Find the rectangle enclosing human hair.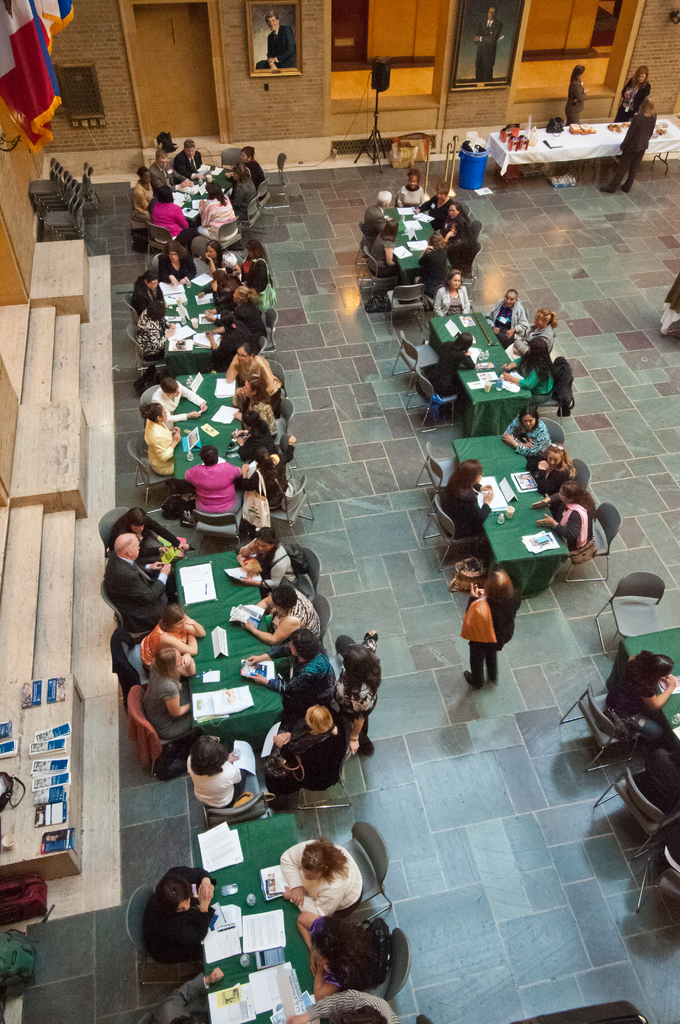
[161, 377, 175, 395].
